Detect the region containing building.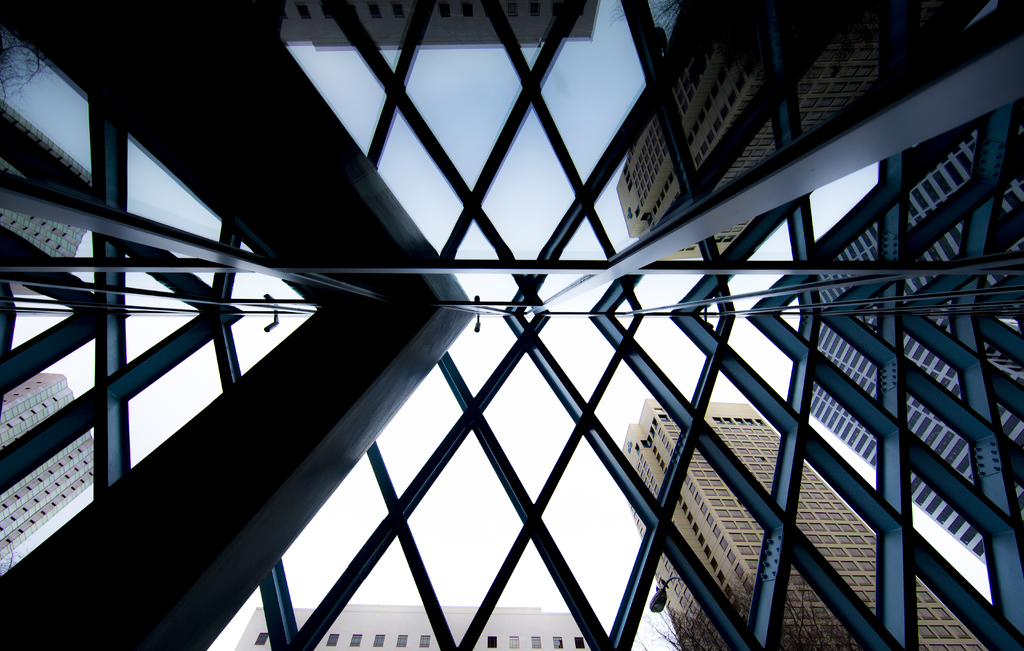
x1=279 y1=0 x2=599 y2=47.
